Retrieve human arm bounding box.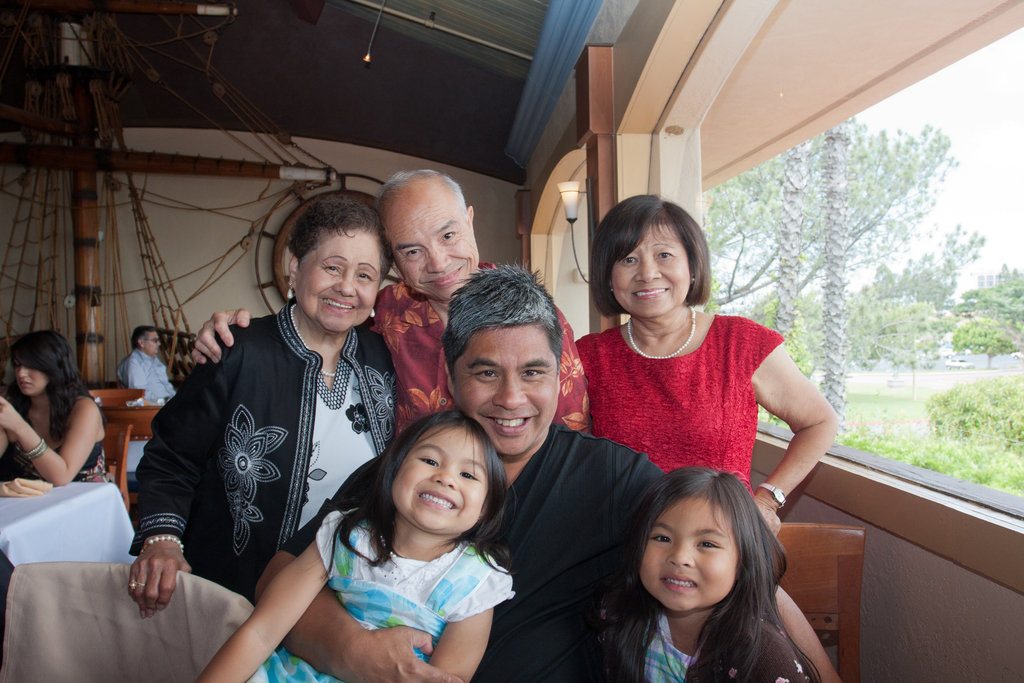
Bounding box: (15,390,89,511).
